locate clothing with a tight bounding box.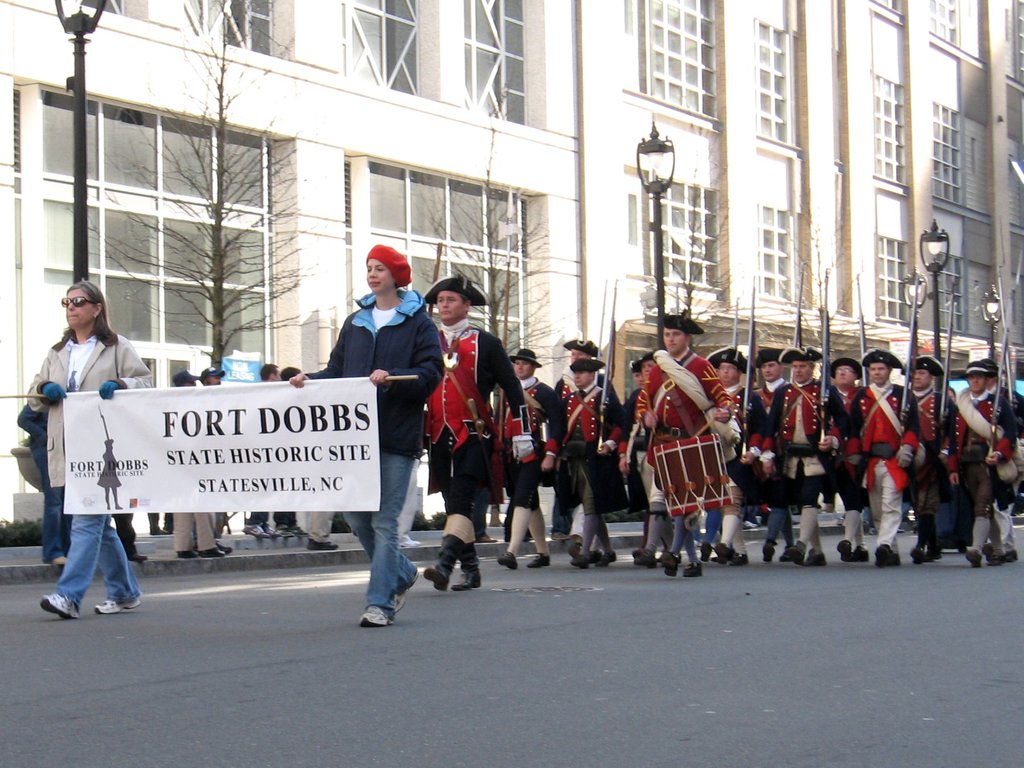
(173,511,217,552).
